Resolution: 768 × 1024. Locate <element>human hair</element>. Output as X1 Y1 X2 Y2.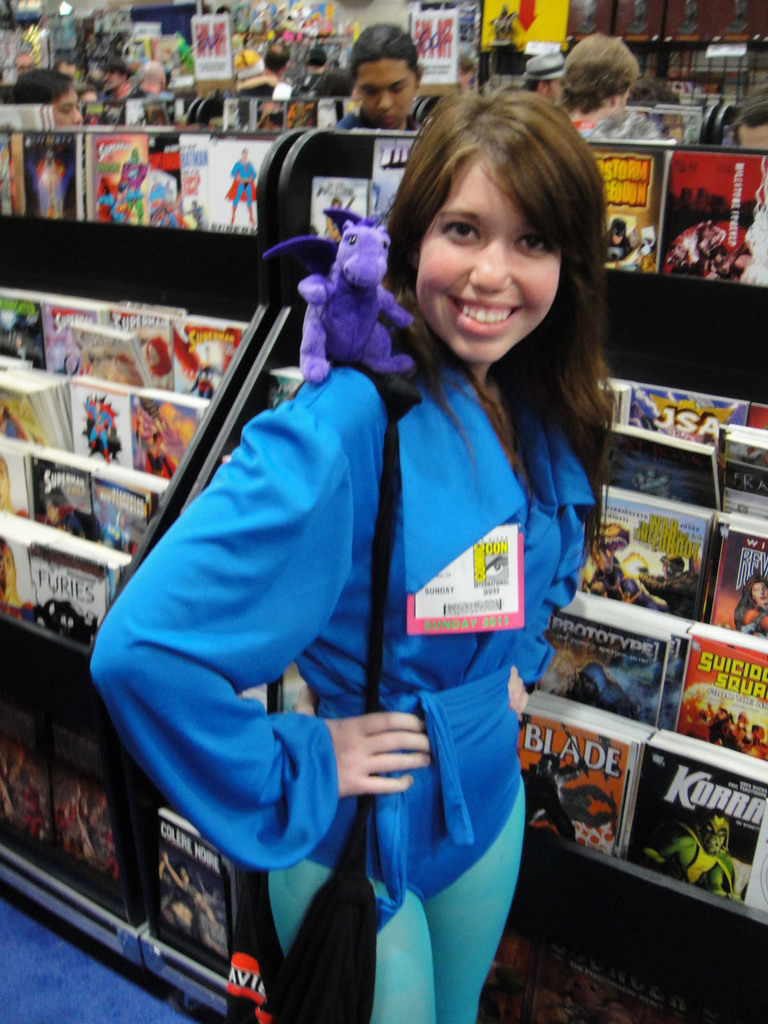
561 31 644 102.
